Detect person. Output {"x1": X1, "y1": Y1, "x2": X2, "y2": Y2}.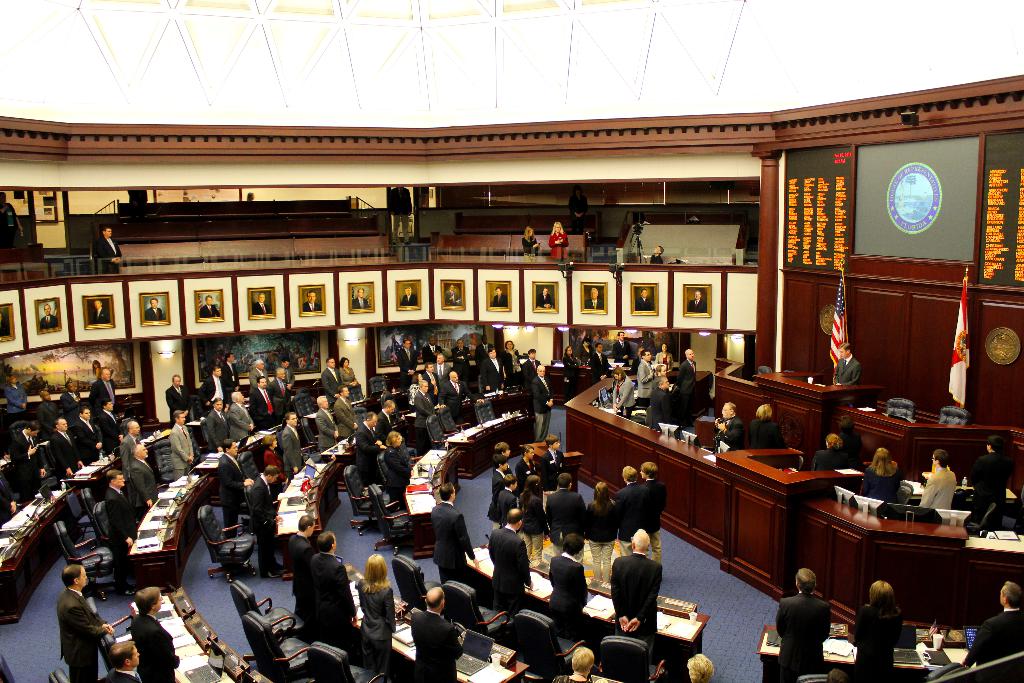
{"x1": 194, "y1": 368, "x2": 229, "y2": 407}.
